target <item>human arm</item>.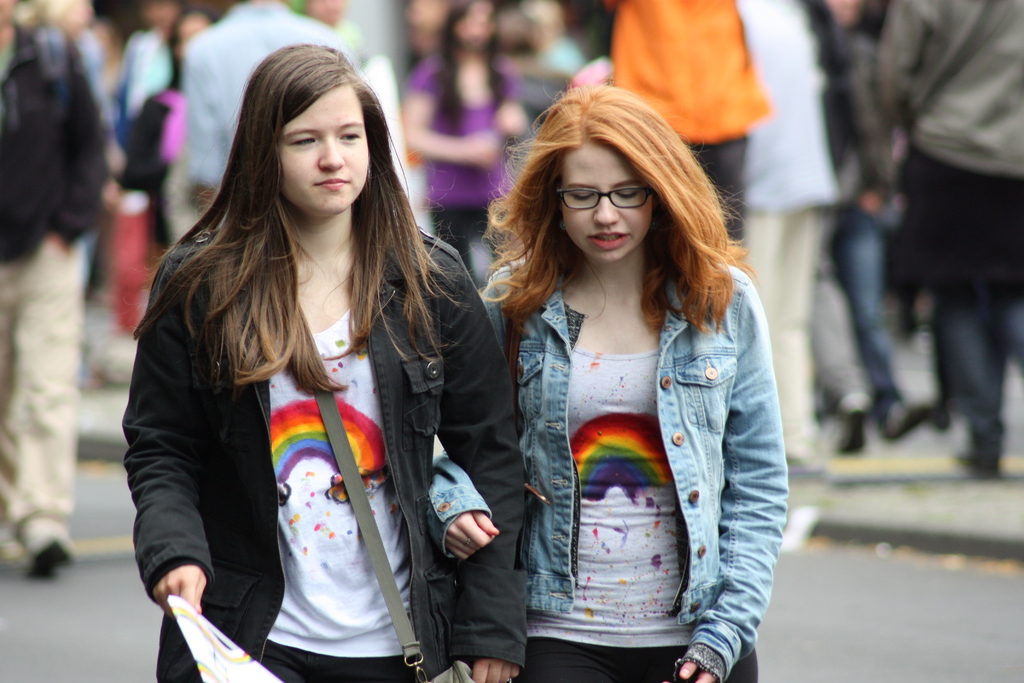
Target region: [659, 283, 796, 682].
